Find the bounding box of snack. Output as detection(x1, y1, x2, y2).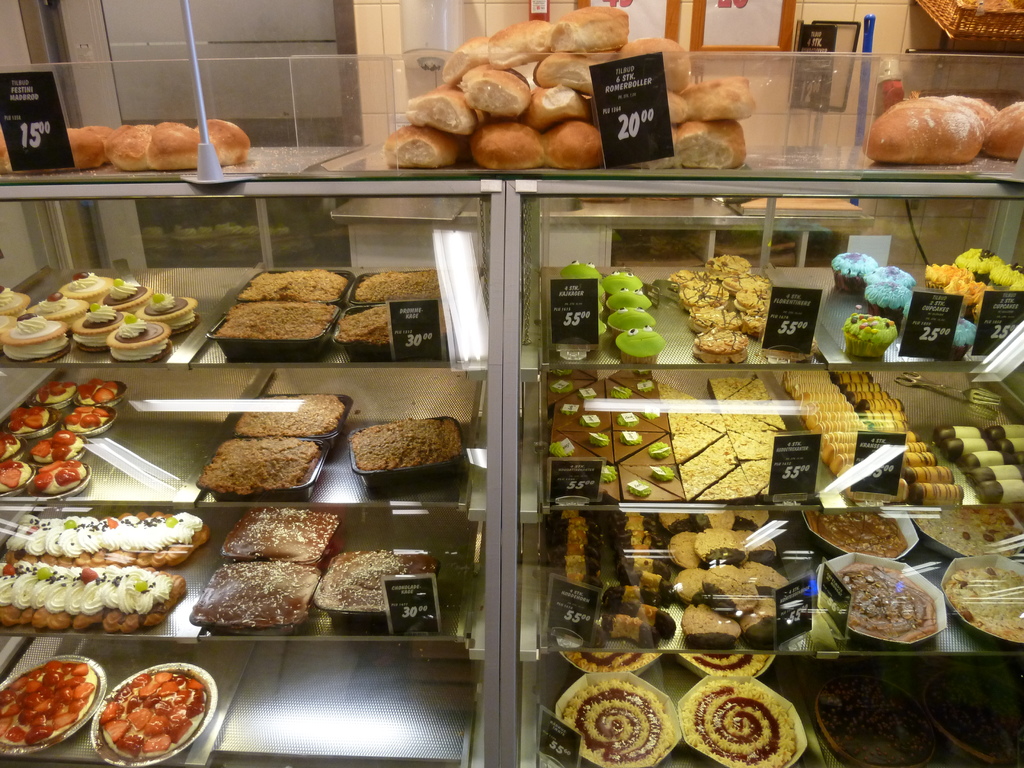
detection(611, 325, 663, 365).
